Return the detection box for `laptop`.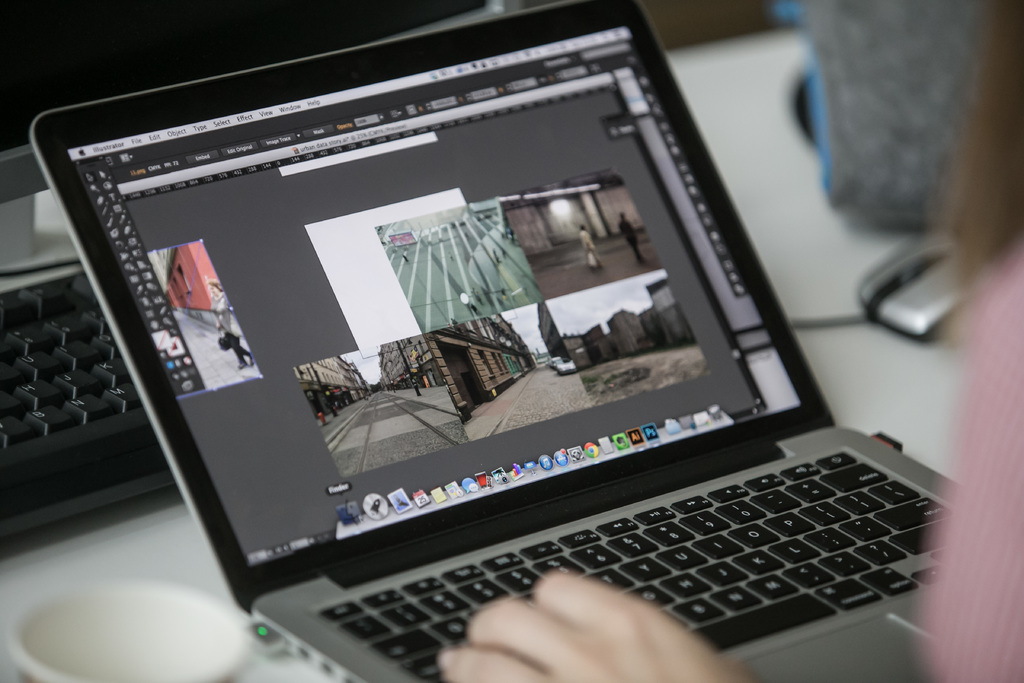
bbox(27, 0, 960, 682).
